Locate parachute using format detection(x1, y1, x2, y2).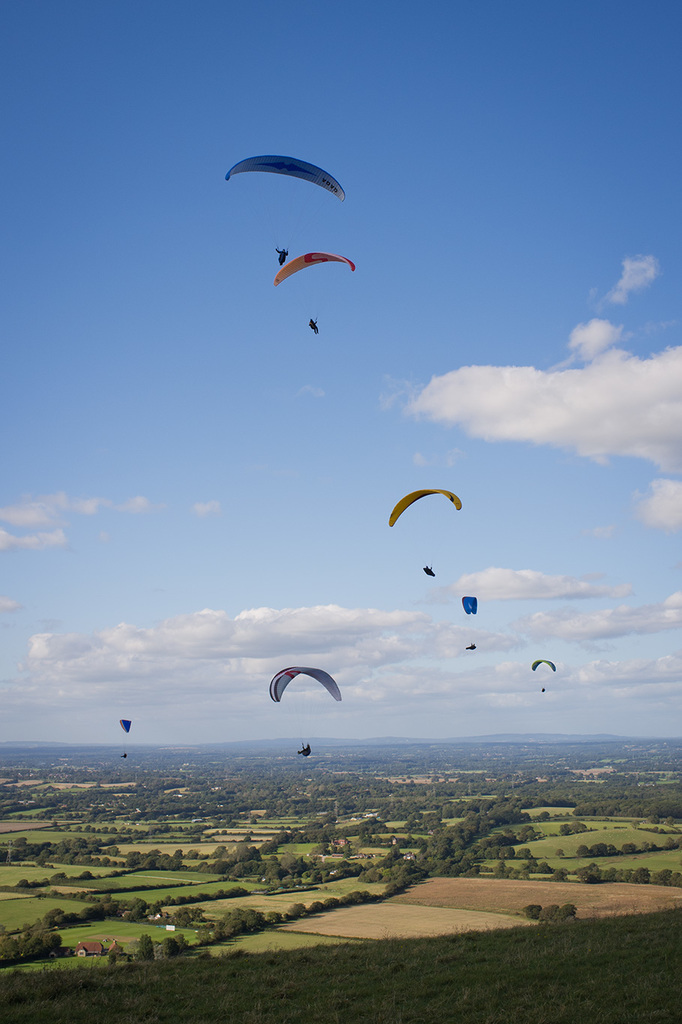
detection(122, 717, 136, 762).
